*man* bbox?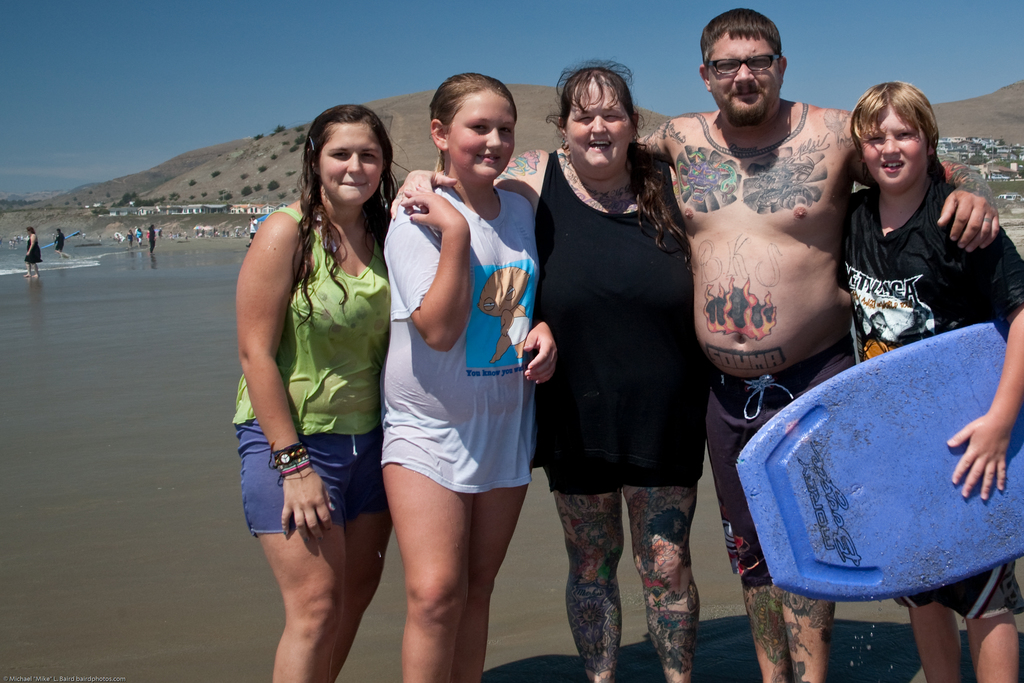
x1=386 y1=9 x2=1009 y2=682
